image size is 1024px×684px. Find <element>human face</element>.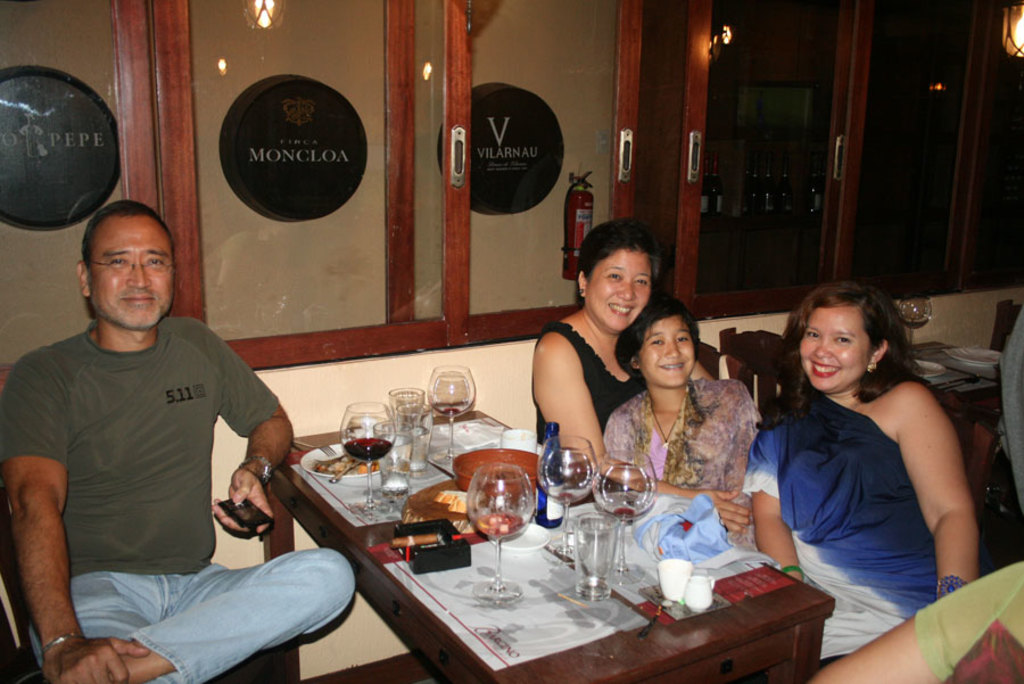
[639, 315, 693, 389].
